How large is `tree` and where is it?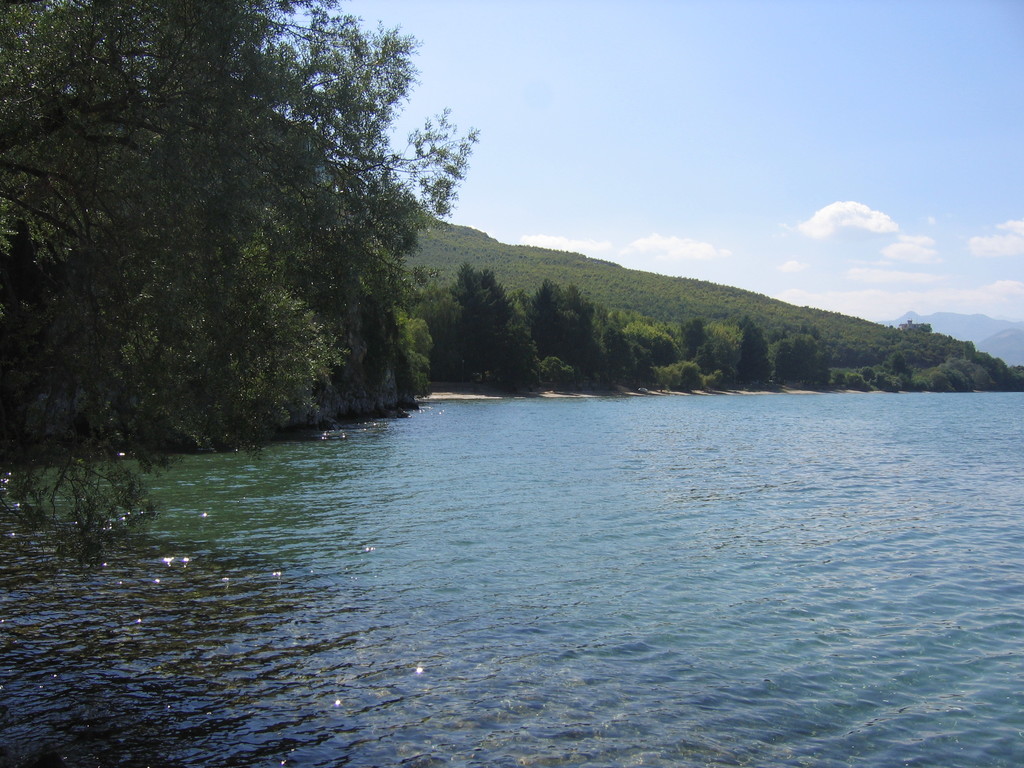
Bounding box: 627/322/679/385.
